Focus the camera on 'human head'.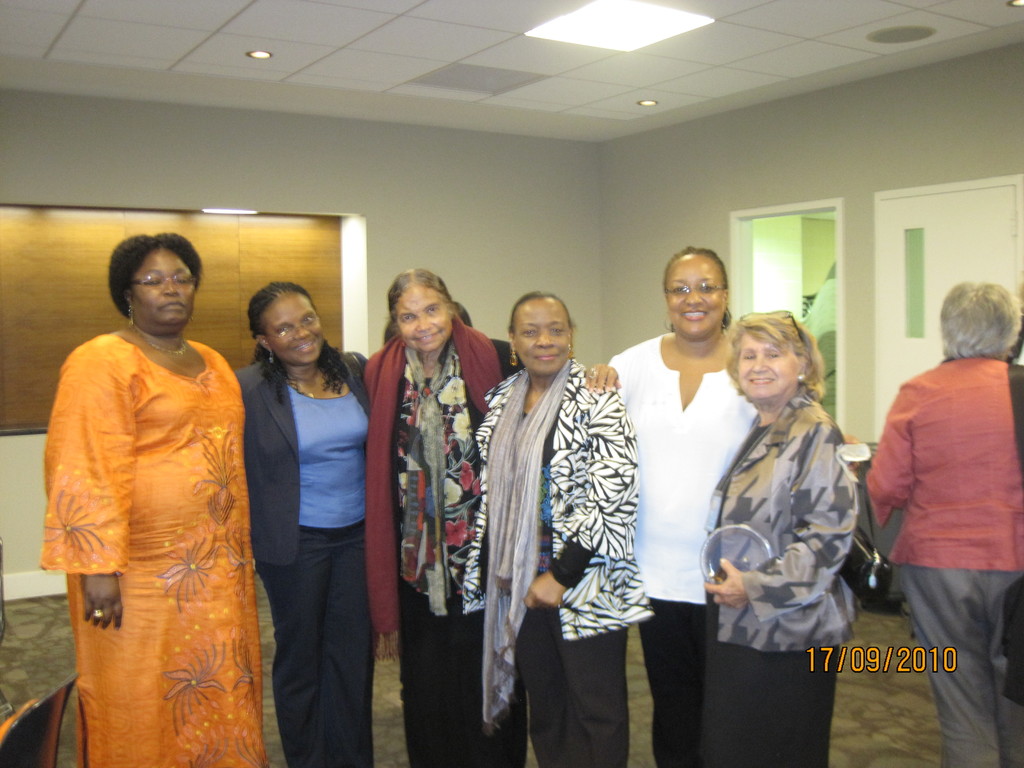
Focus region: select_region(724, 309, 821, 410).
